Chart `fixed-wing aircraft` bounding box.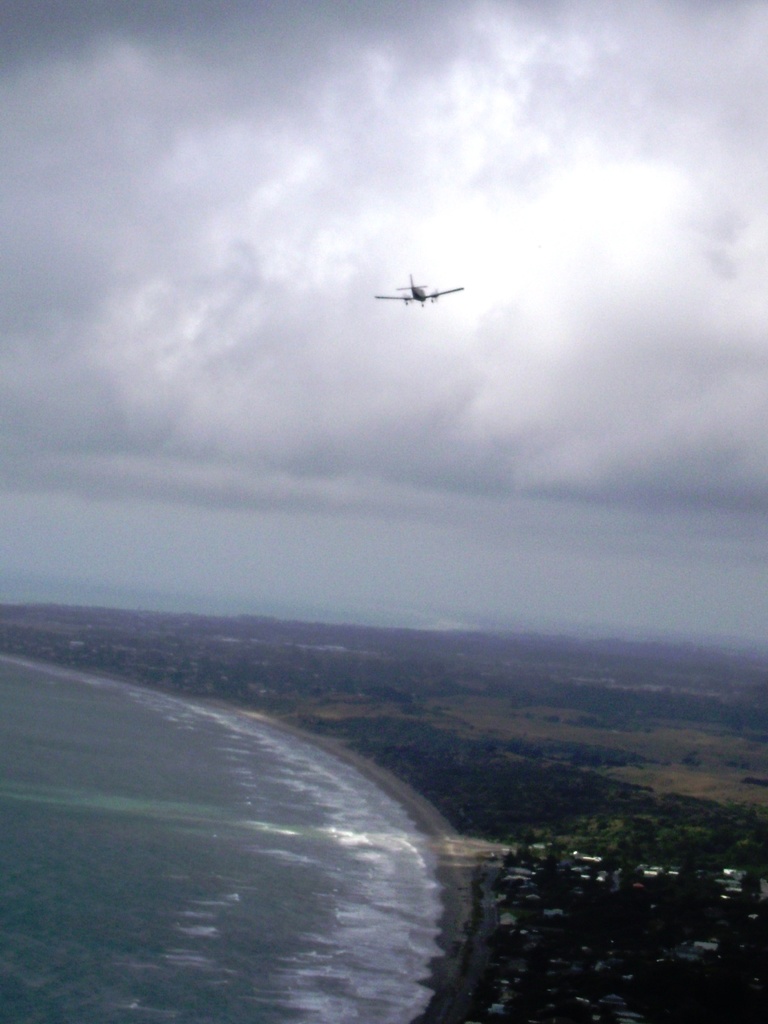
Charted: 370:273:461:307.
